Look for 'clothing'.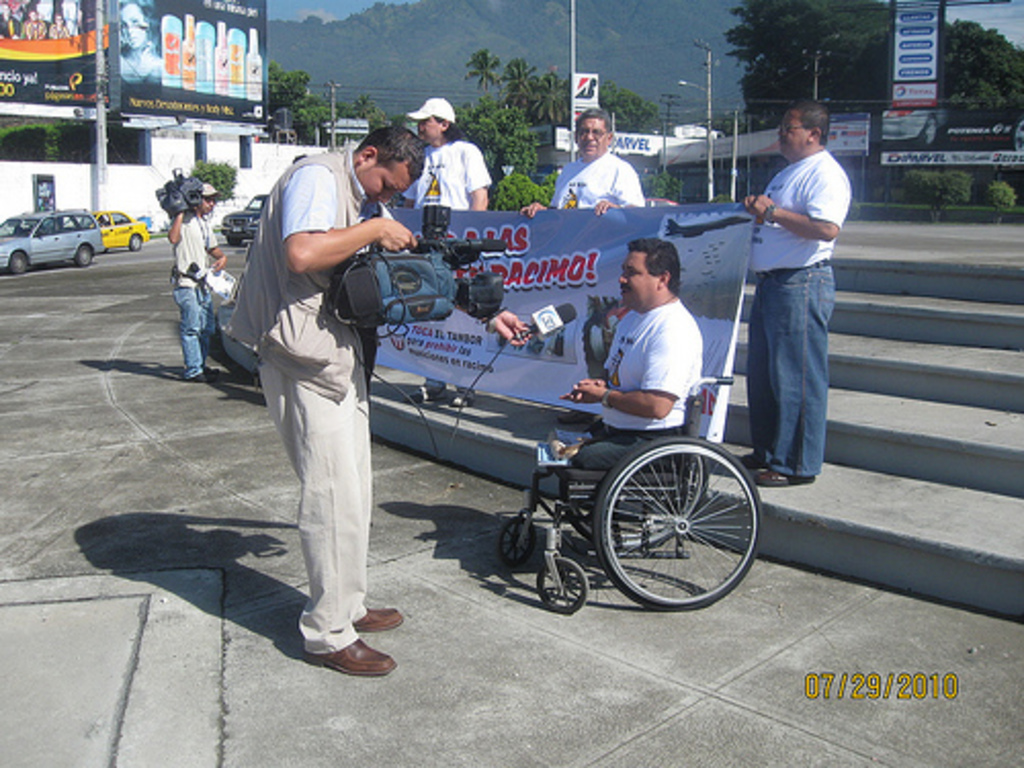
Found: pyautogui.locateOnScreen(399, 147, 492, 211).
